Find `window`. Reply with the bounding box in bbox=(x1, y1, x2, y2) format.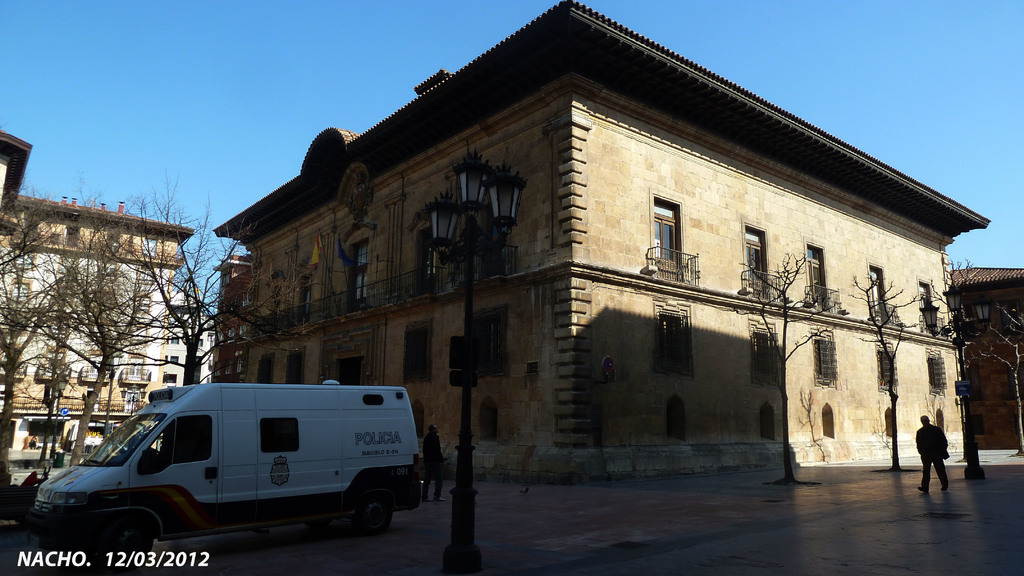
bbox=(867, 259, 893, 324).
